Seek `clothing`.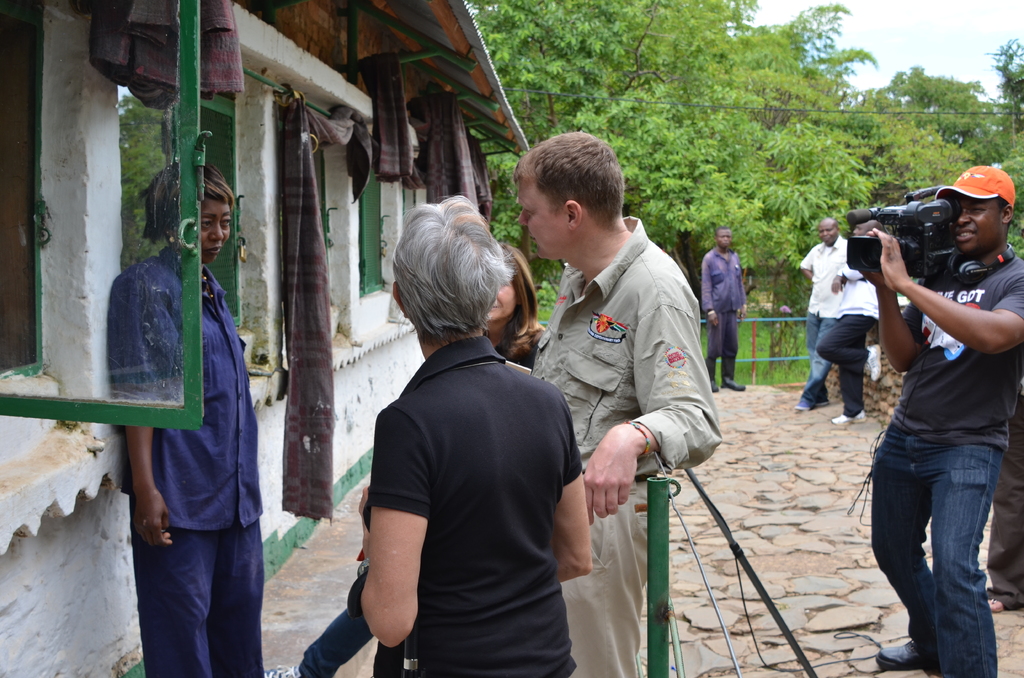
x1=699, y1=242, x2=748, y2=383.
